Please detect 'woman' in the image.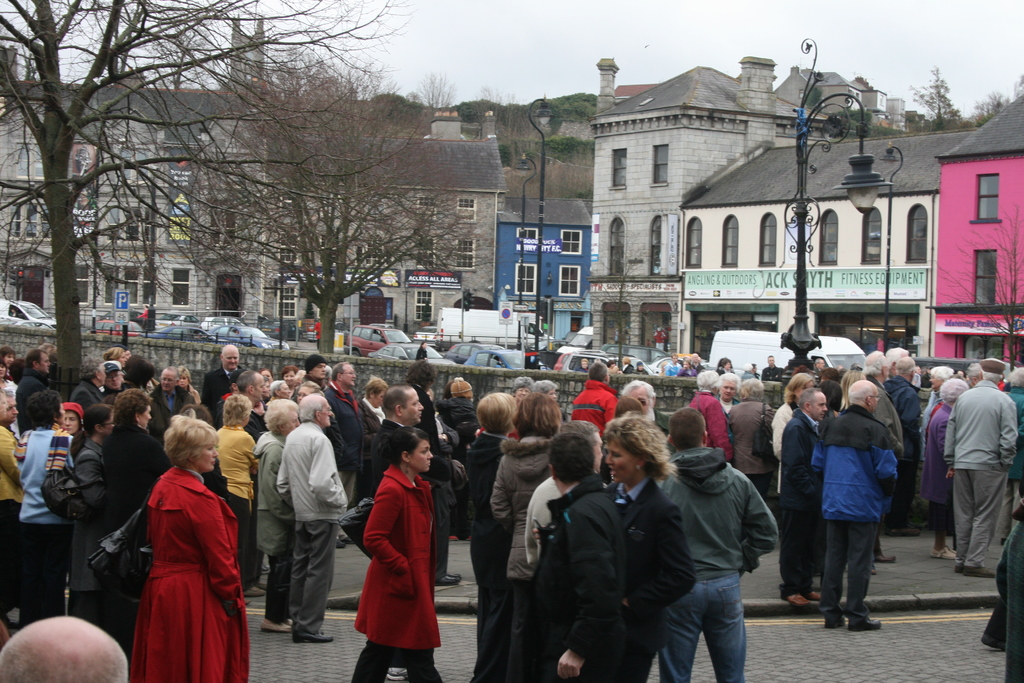
777/375/818/503.
